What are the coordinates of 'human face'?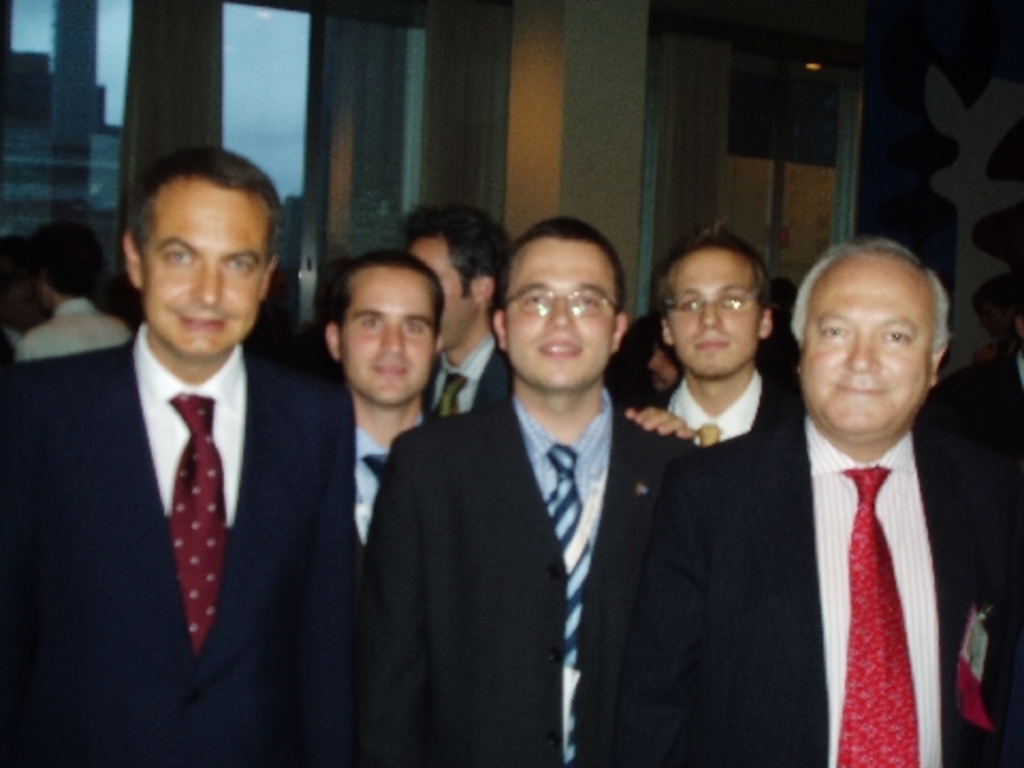
locate(666, 241, 766, 375).
